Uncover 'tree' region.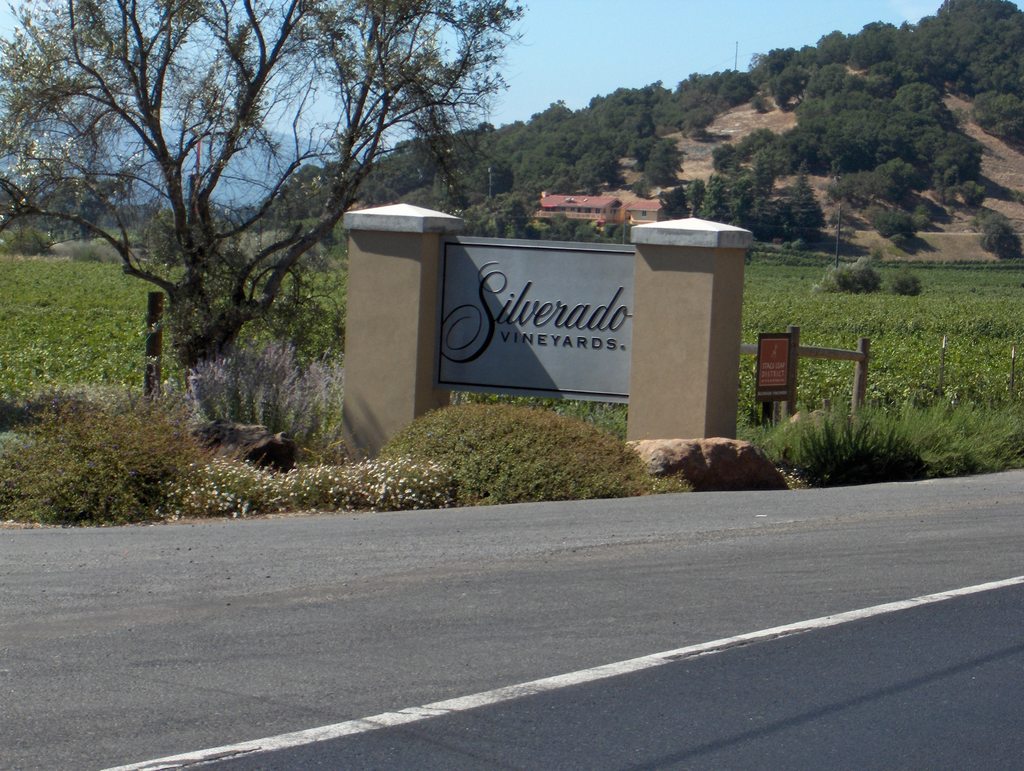
Uncovered: box(681, 161, 828, 252).
